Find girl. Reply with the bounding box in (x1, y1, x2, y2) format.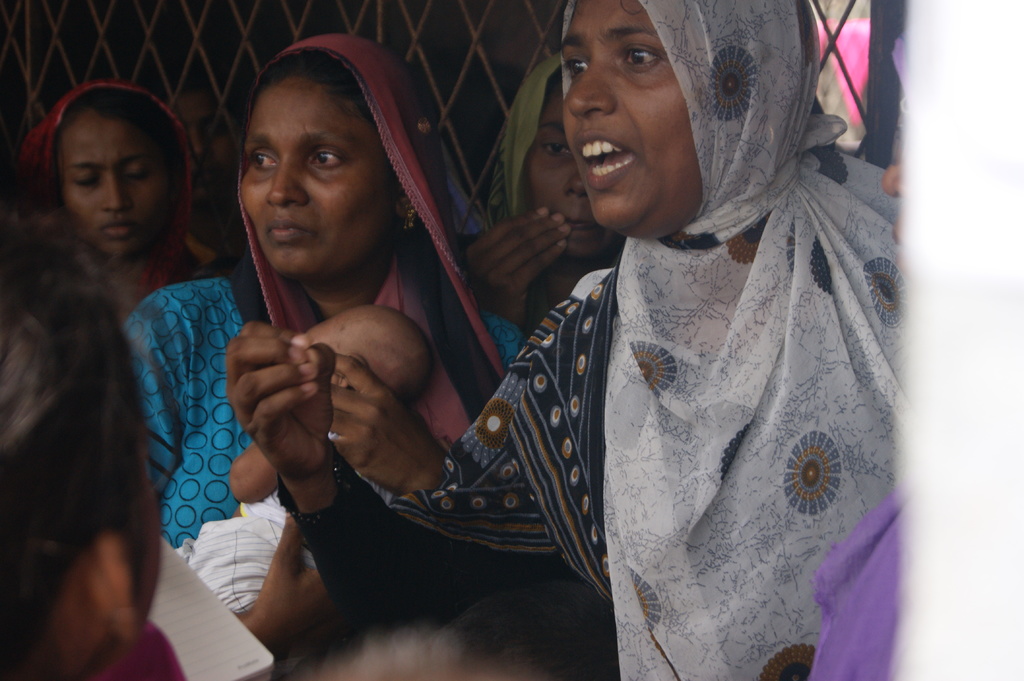
(455, 52, 623, 340).
